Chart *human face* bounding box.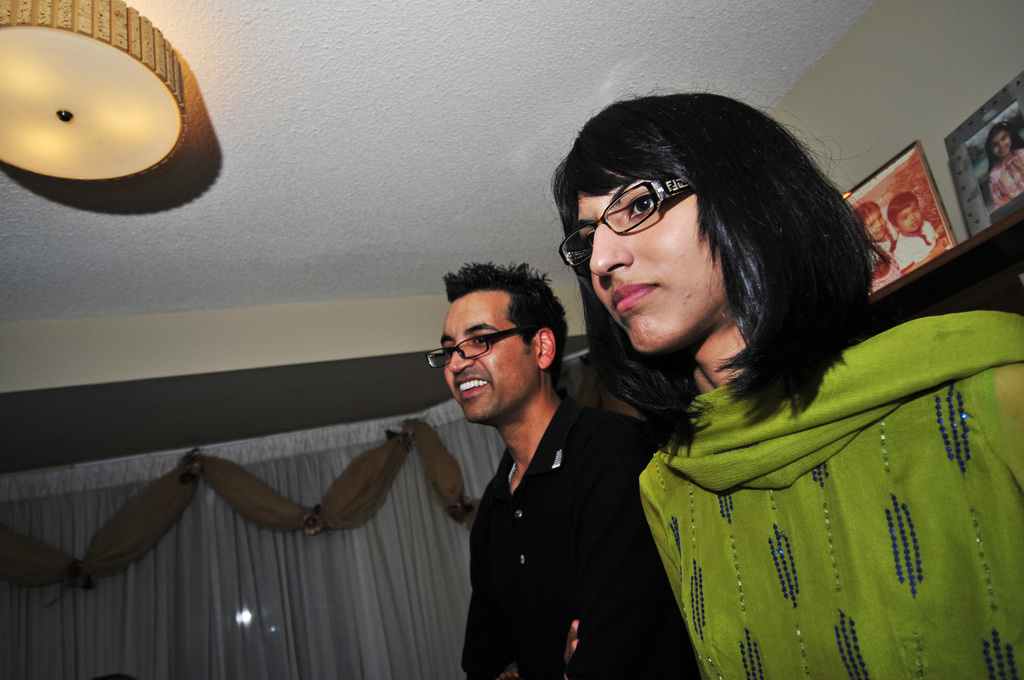
Charted: bbox(991, 129, 1012, 158).
